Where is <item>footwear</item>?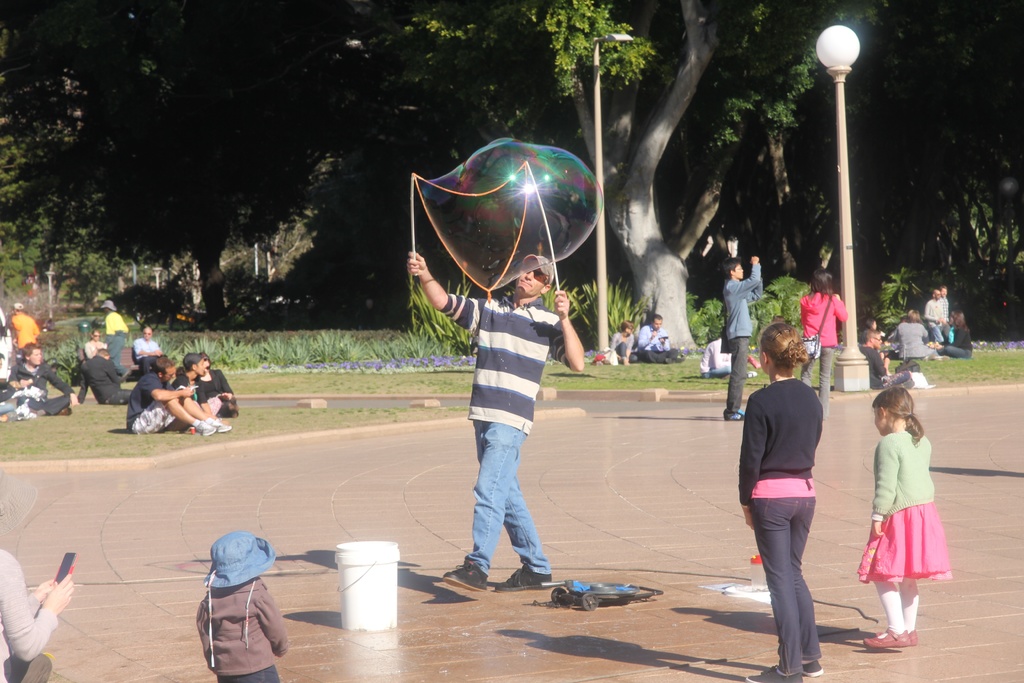
bbox=[440, 564, 484, 595].
